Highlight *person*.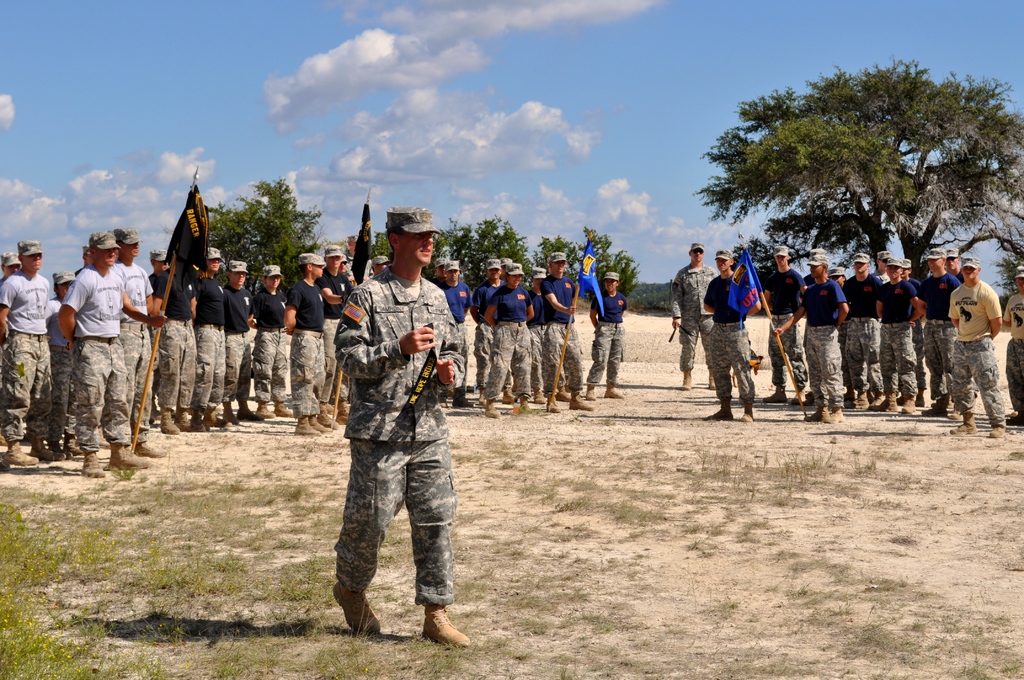
Highlighted region: {"left": 845, "top": 260, "right": 884, "bottom": 414}.
